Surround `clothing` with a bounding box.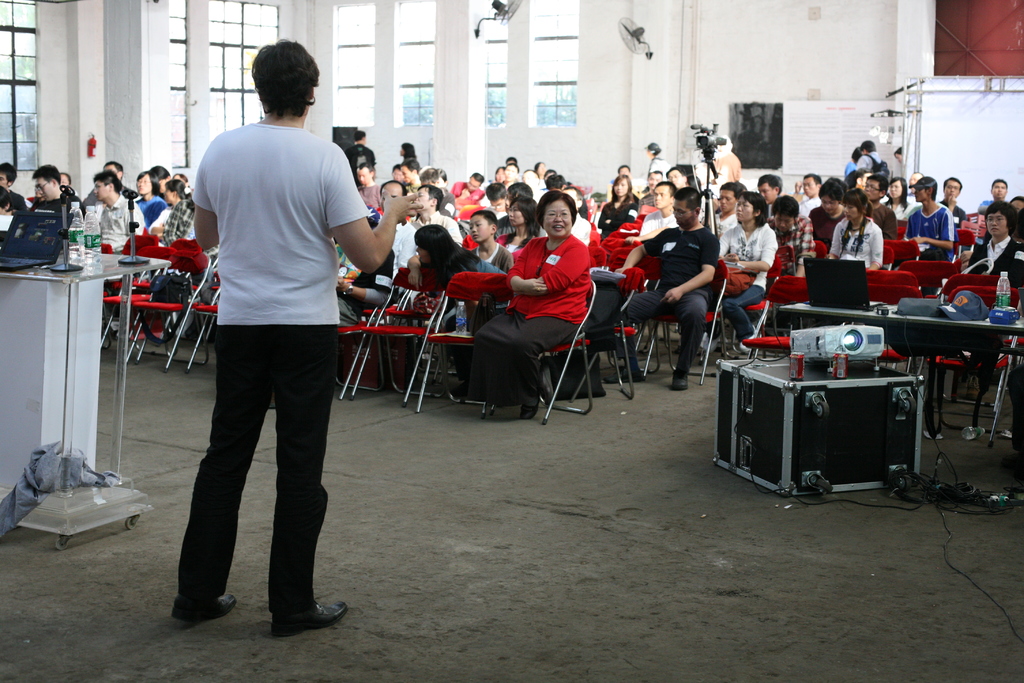
region(474, 228, 589, 409).
